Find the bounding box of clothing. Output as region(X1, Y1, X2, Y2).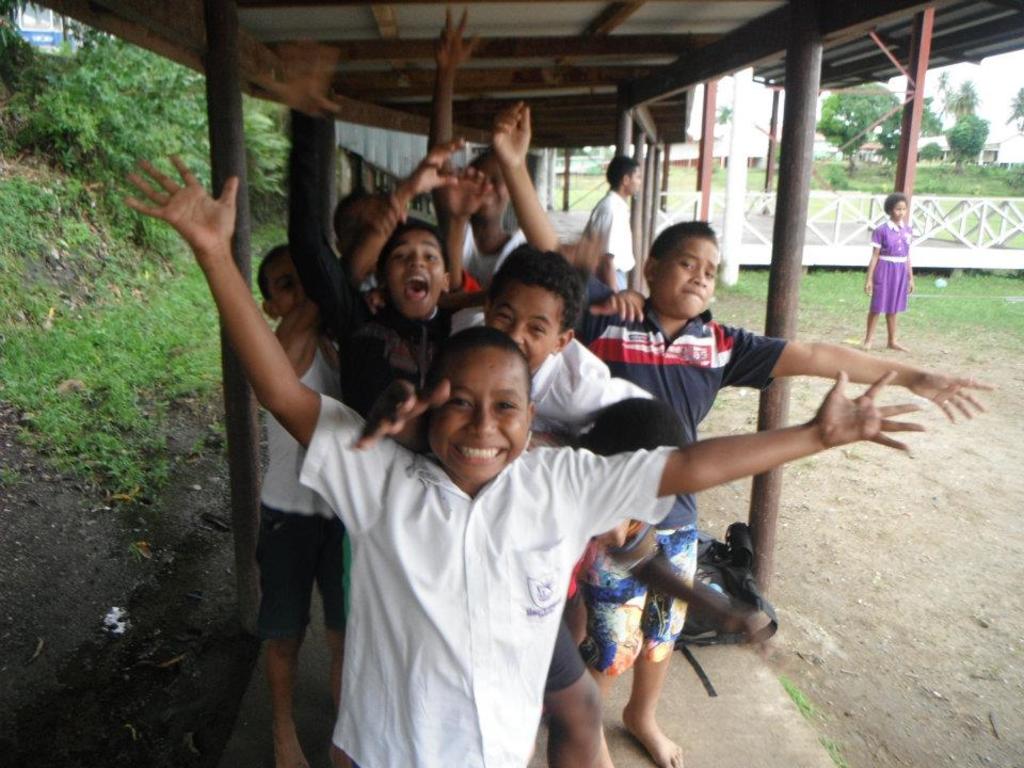
region(274, 359, 662, 757).
